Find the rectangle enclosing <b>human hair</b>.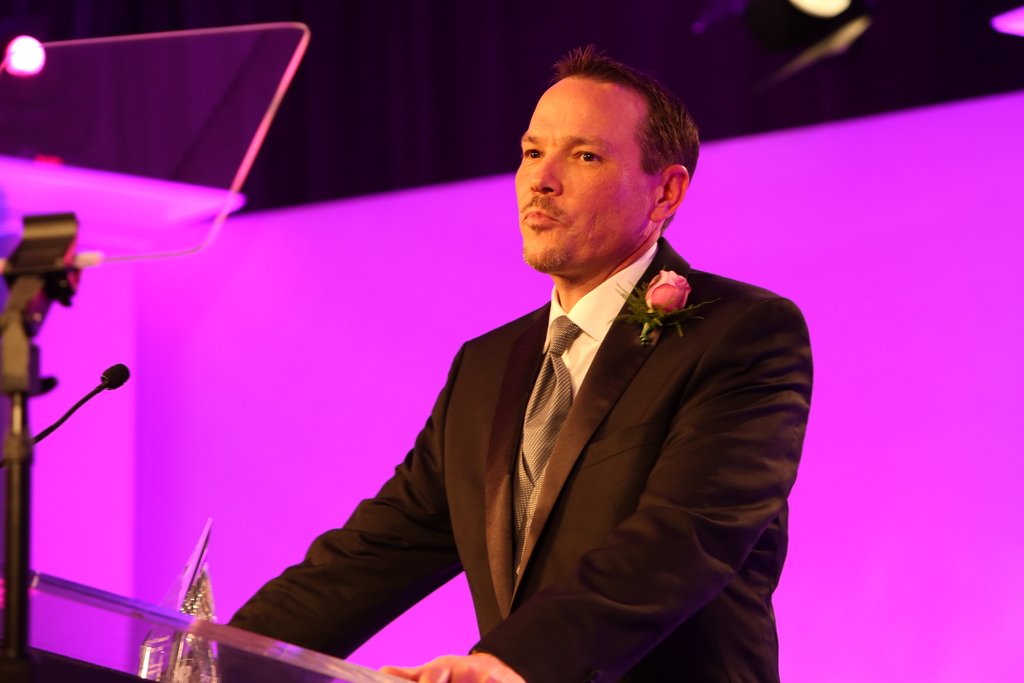
box=[523, 47, 699, 227].
